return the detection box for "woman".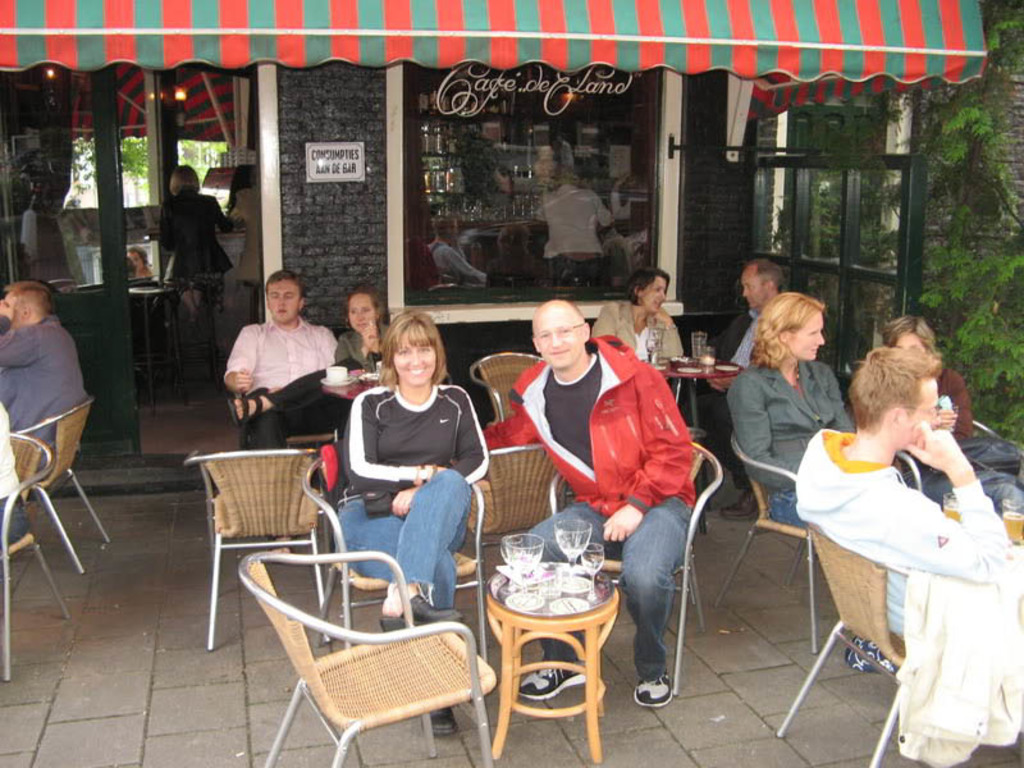
(x1=588, y1=273, x2=682, y2=398).
